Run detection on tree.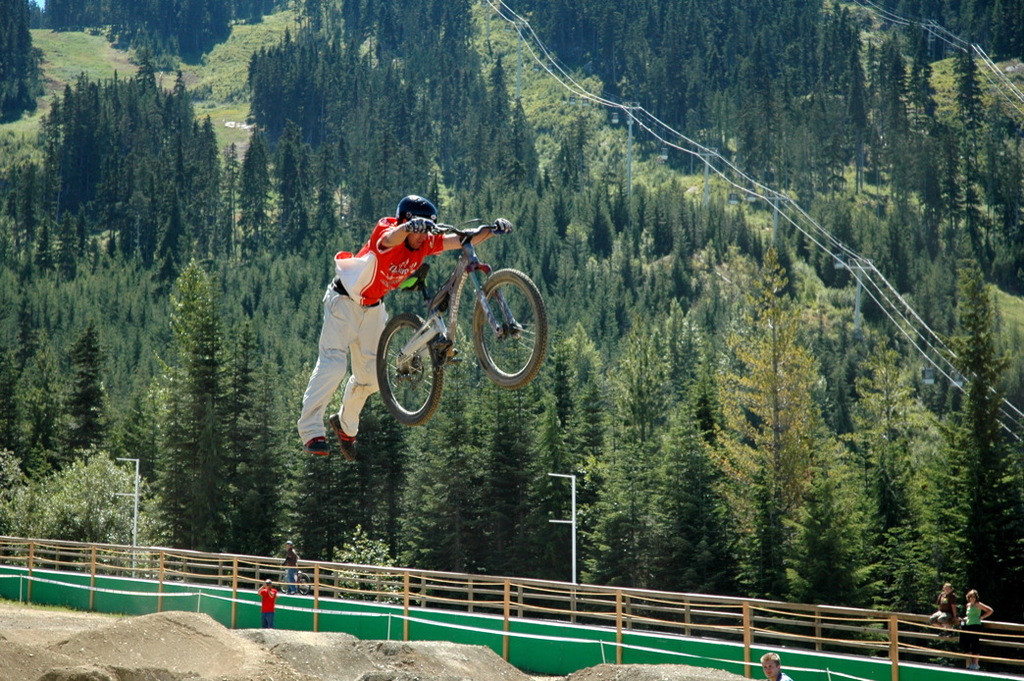
Result: bbox=(39, 0, 119, 33).
